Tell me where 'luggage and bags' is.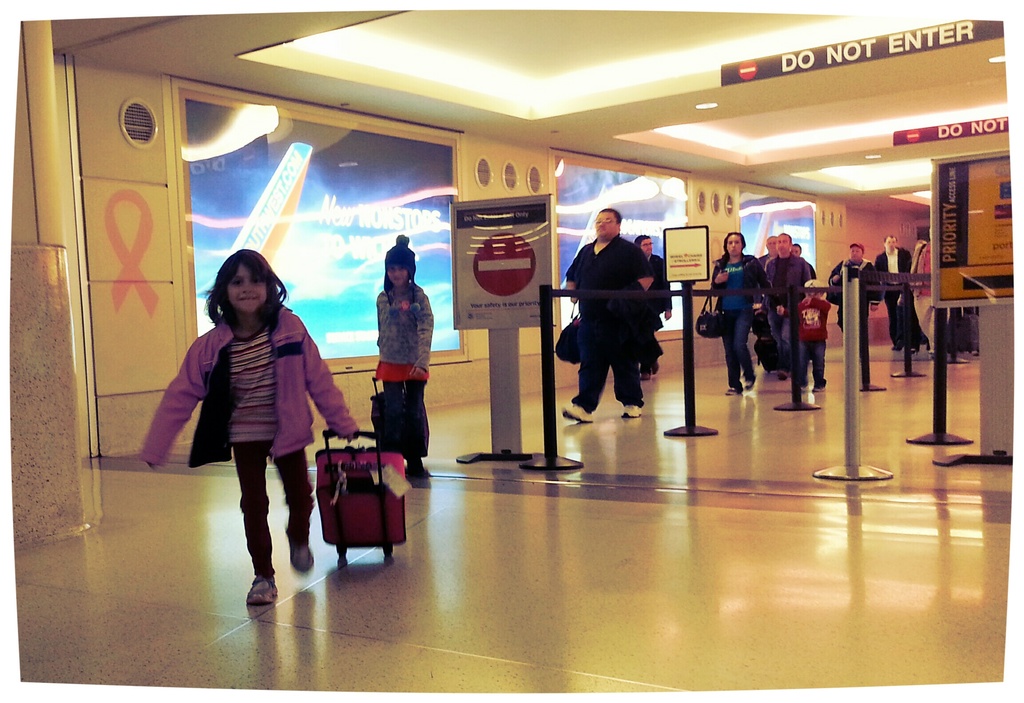
'luggage and bags' is at 302:435:396:583.
